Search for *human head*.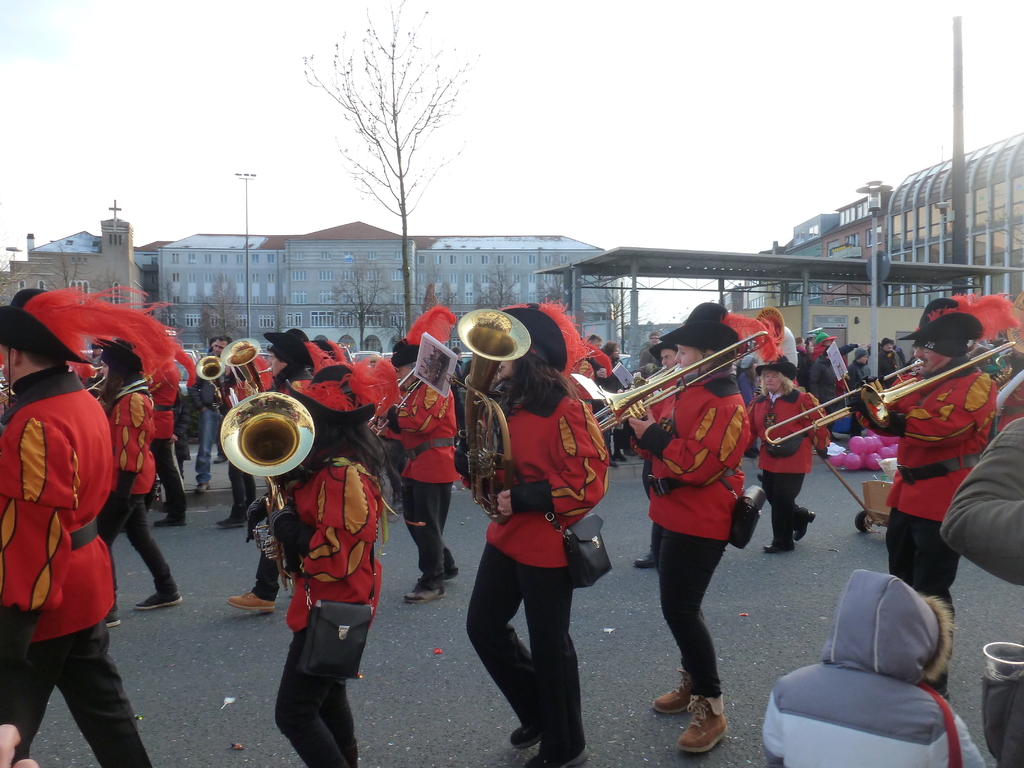
Found at box=[661, 303, 779, 373].
